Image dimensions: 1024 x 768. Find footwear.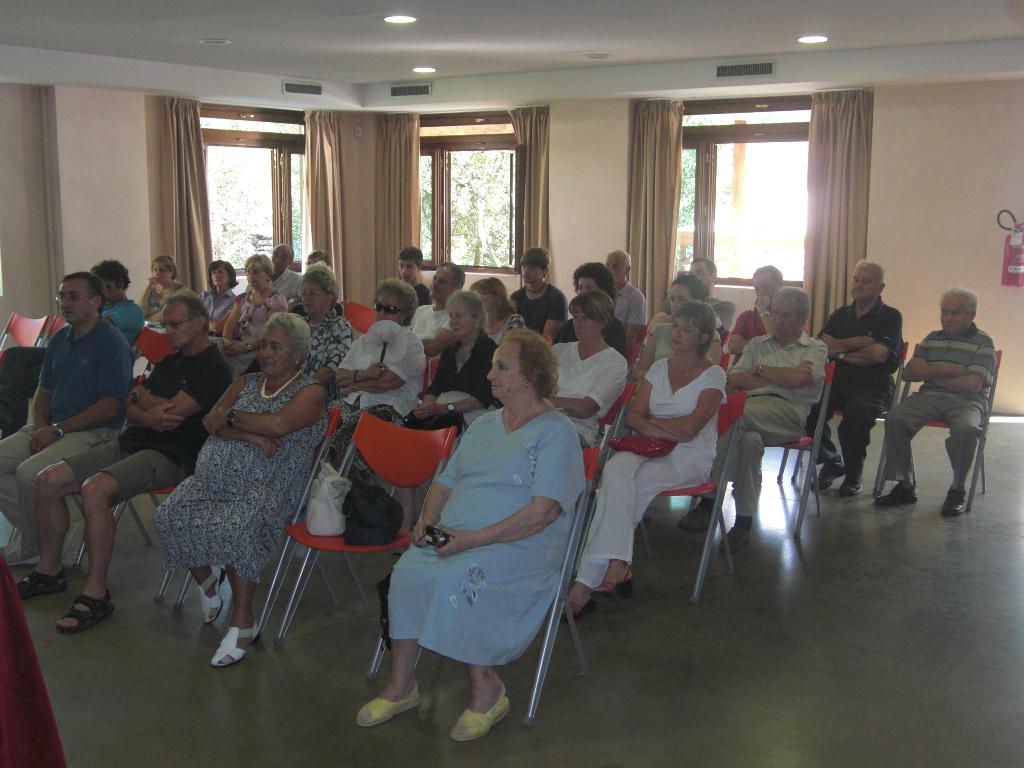
(left=446, top=689, right=517, bottom=742).
